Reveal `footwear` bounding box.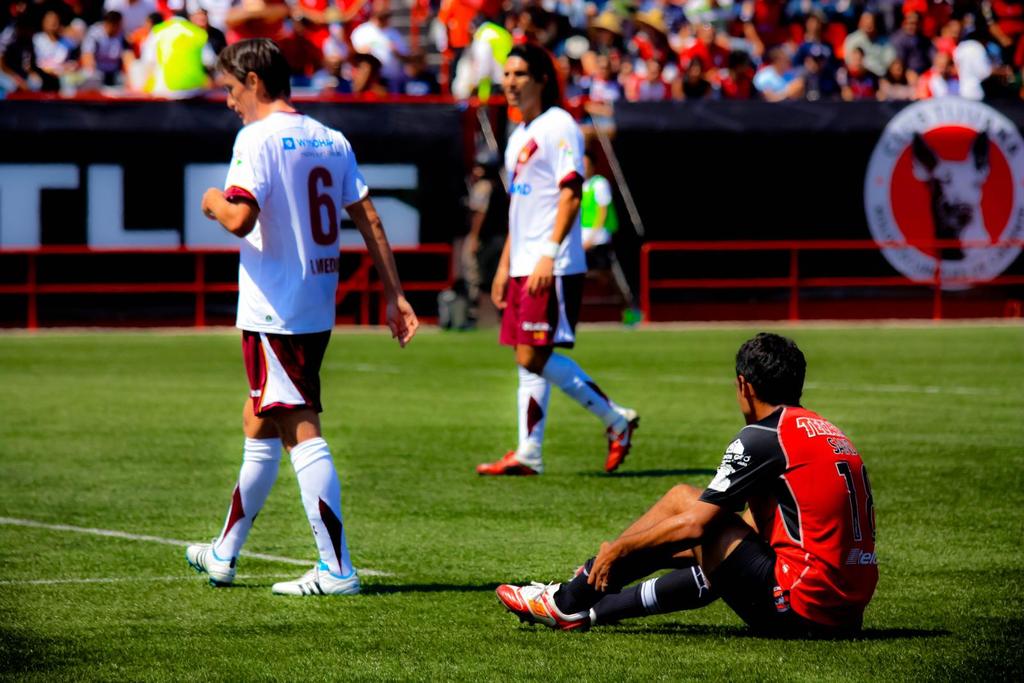
Revealed: rect(517, 570, 564, 593).
